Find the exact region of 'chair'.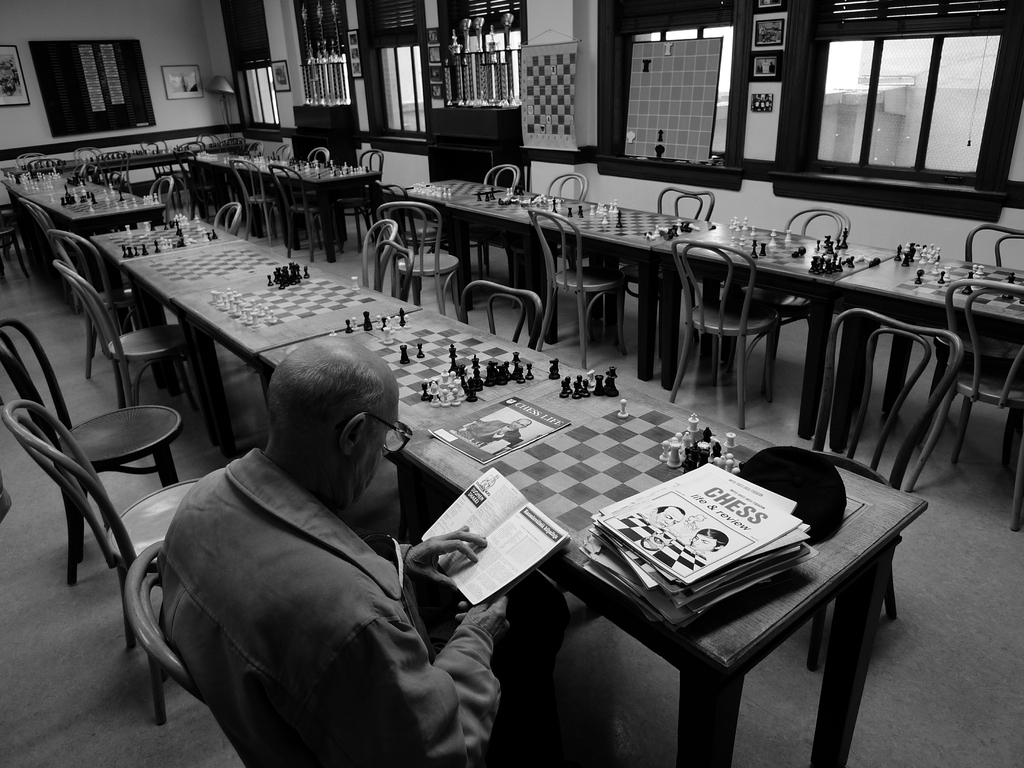
Exact region: left=621, top=186, right=721, bottom=357.
